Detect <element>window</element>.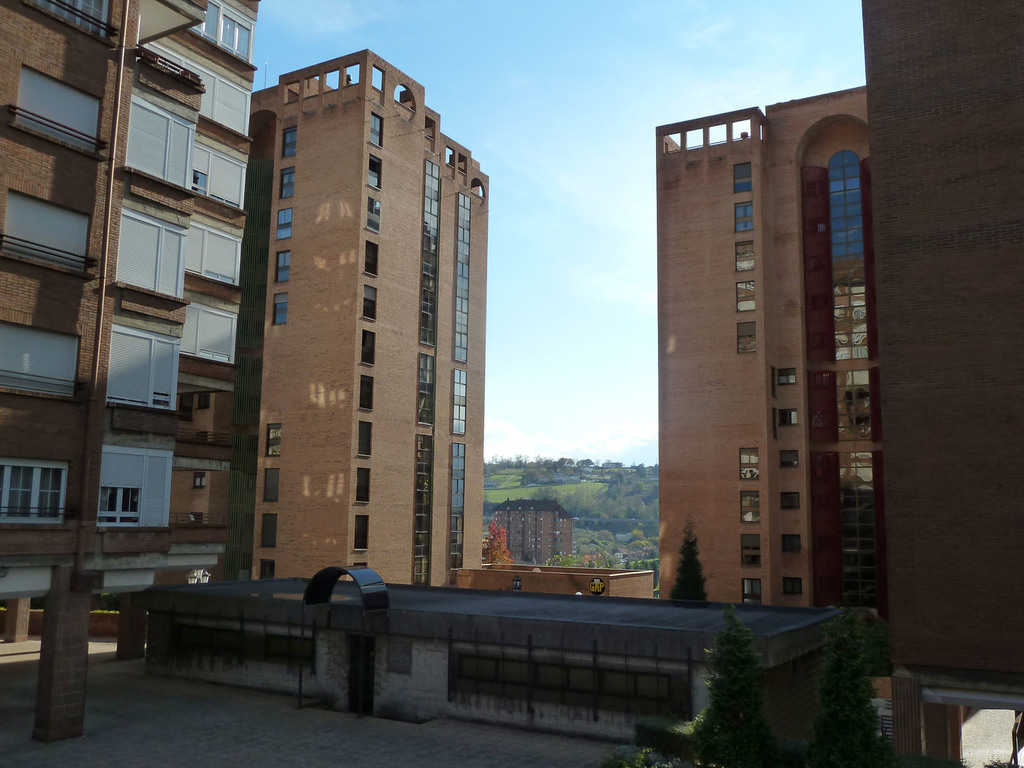
Detected at <region>260, 562, 272, 583</region>.
